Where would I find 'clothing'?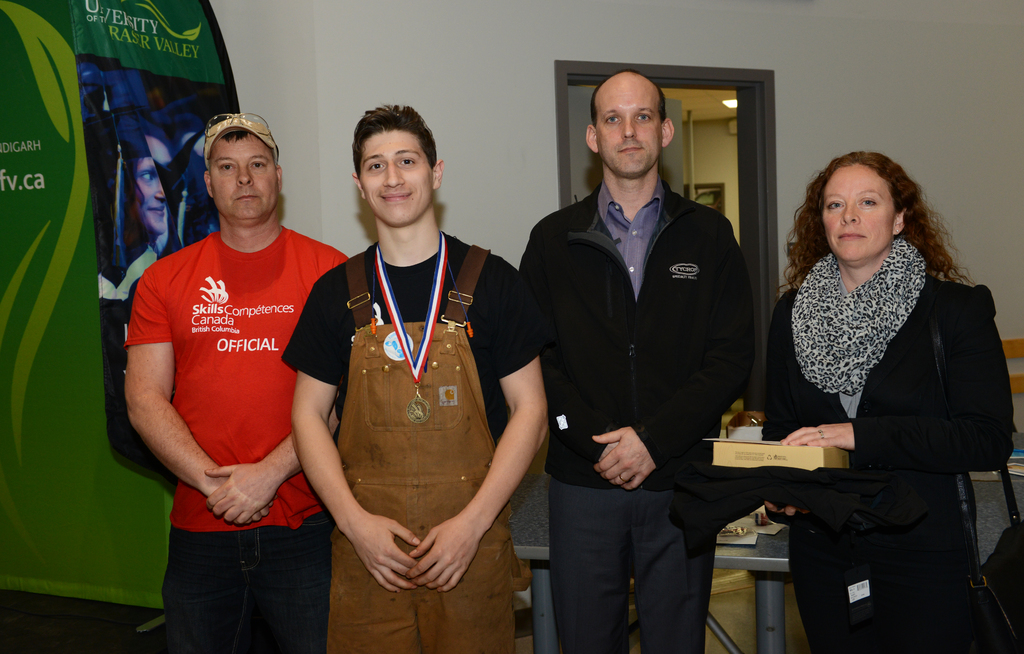
At select_region(309, 195, 522, 616).
